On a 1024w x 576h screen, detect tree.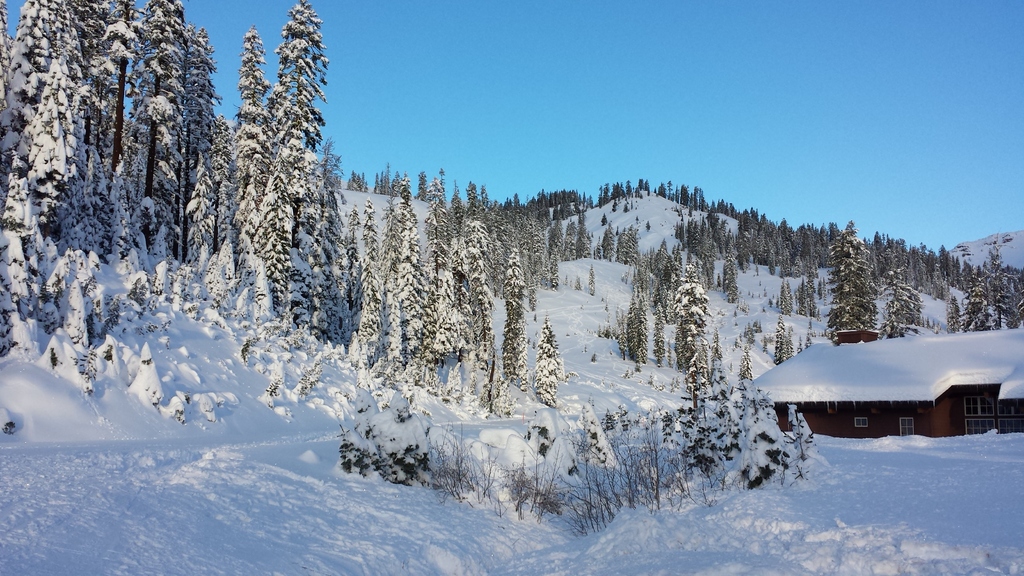
[left=218, top=21, right=283, bottom=271].
